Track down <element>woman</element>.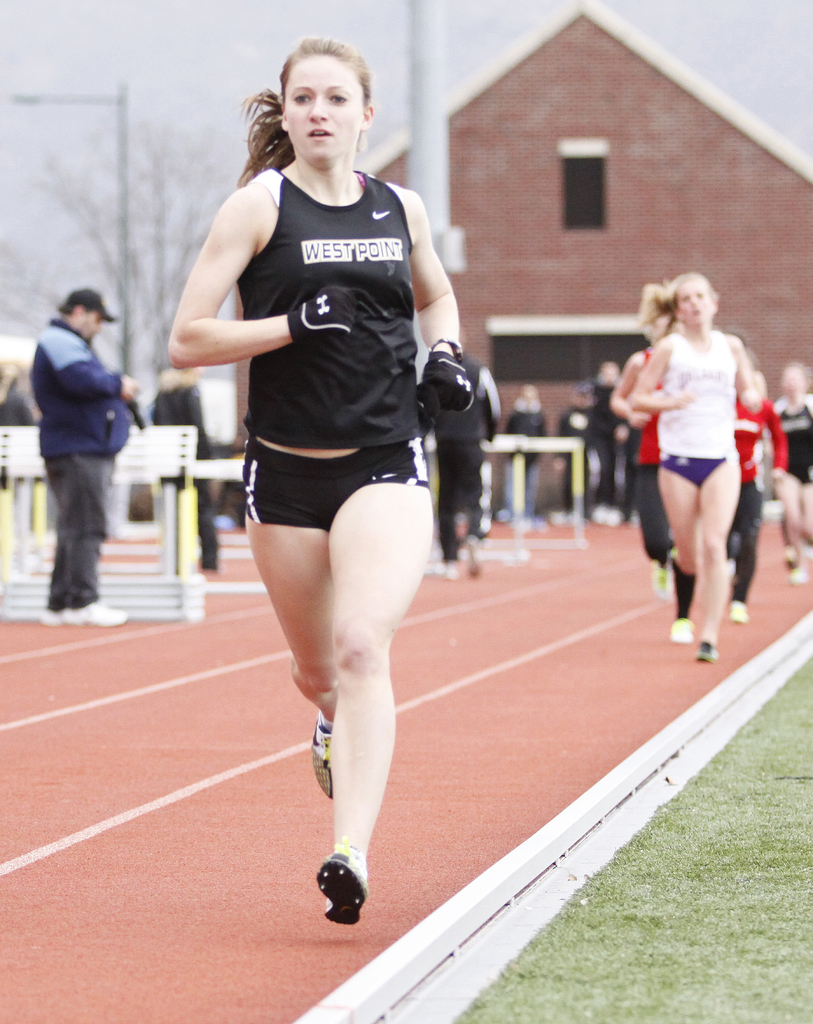
Tracked to bbox(595, 326, 675, 637).
